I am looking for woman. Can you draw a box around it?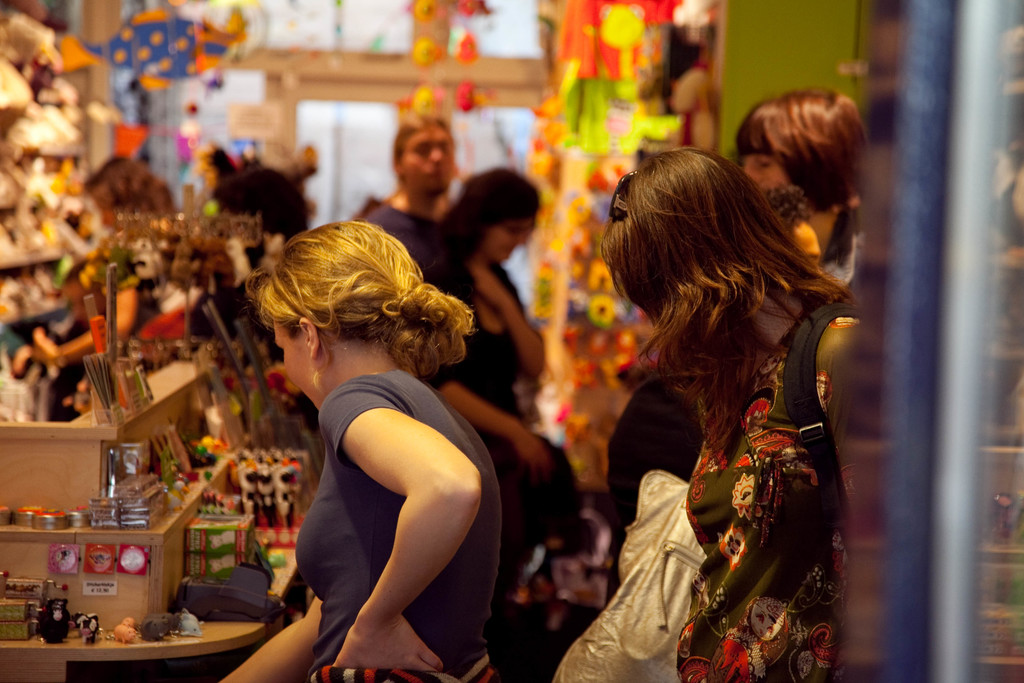
Sure, the bounding box is BBox(580, 140, 876, 675).
